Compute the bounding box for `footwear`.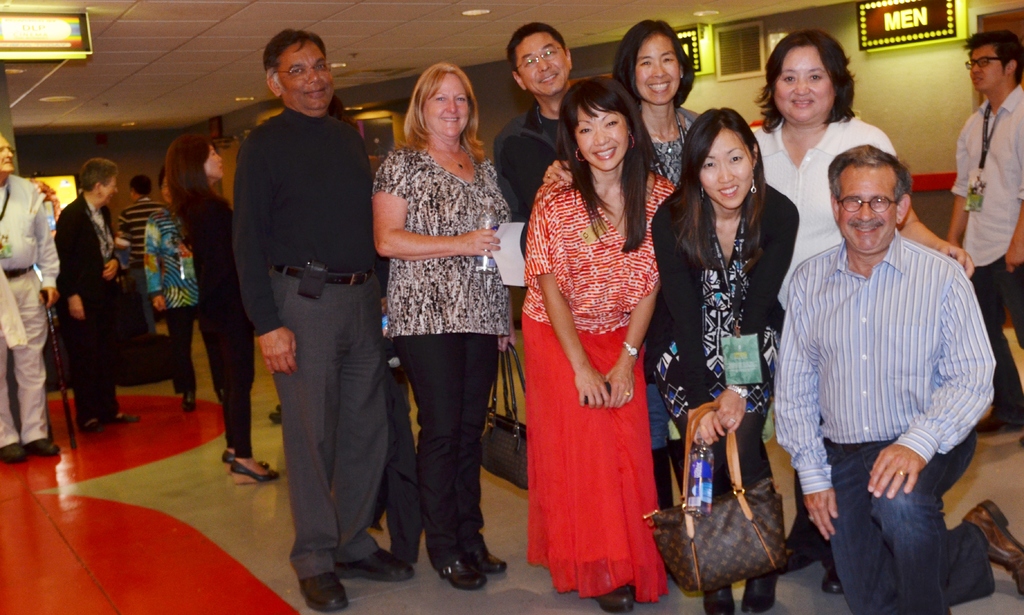
locate(828, 563, 847, 592).
